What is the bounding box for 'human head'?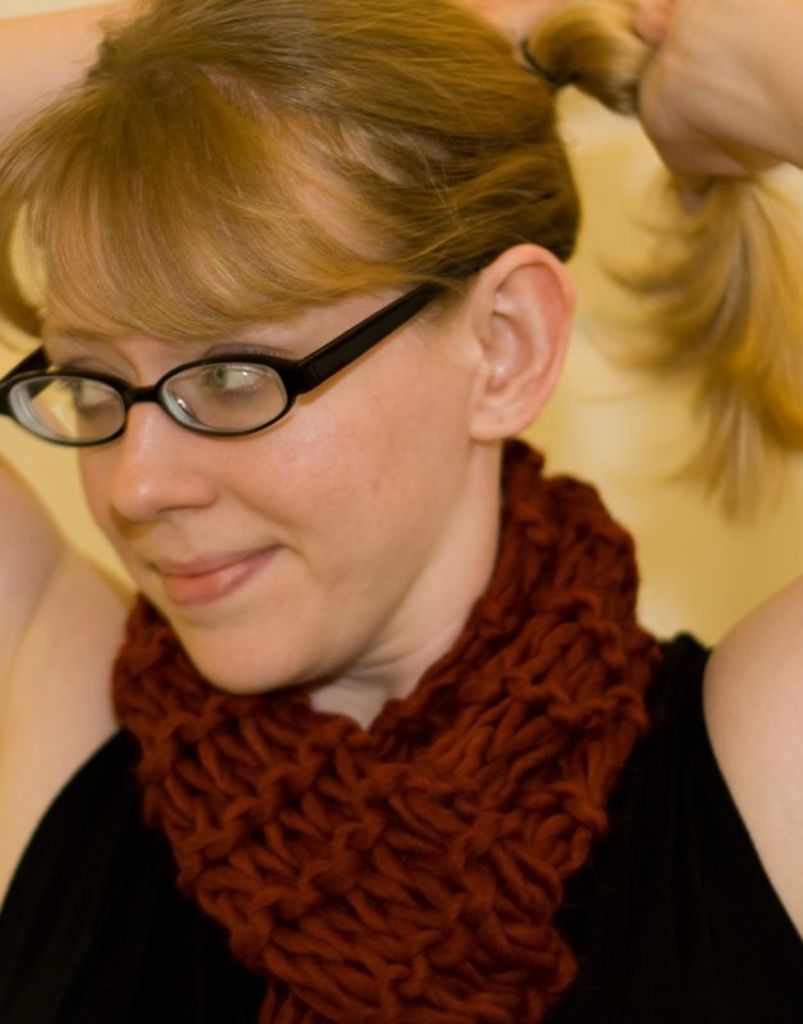
{"left": 70, "top": 14, "right": 613, "bottom": 652}.
